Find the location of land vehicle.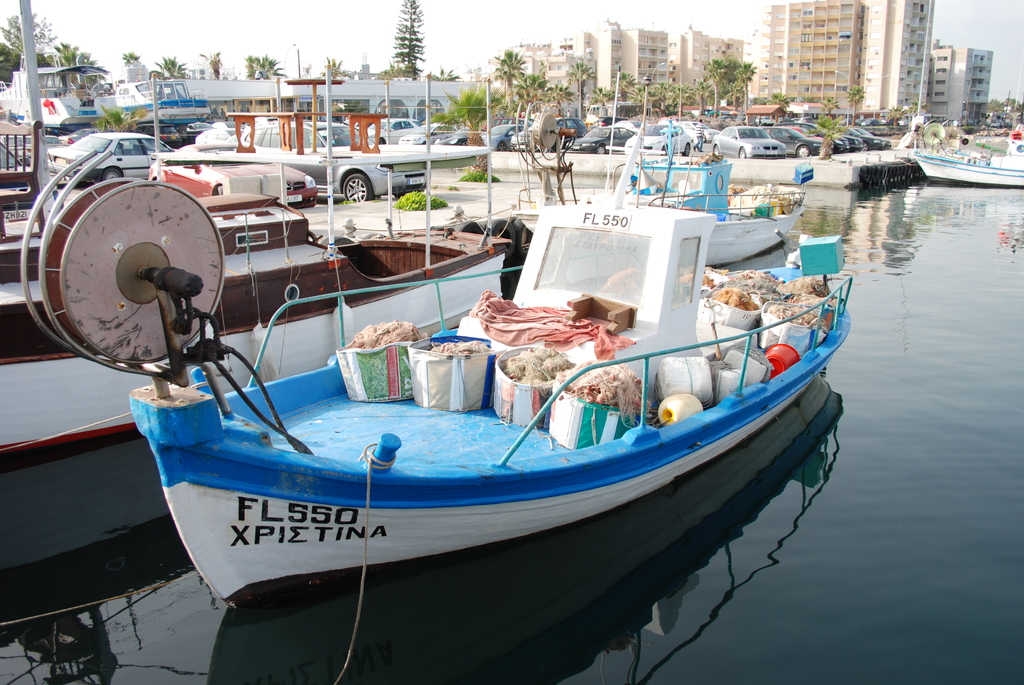
Location: (481,123,528,147).
